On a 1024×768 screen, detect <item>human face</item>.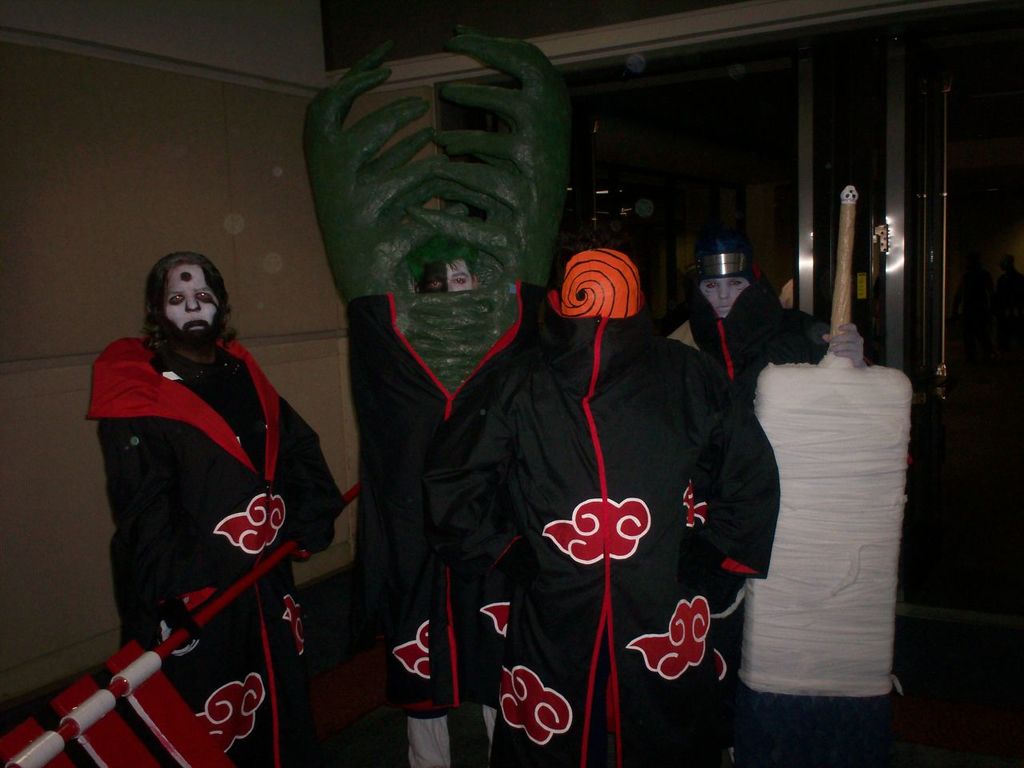
(left=166, top=264, right=218, bottom=334).
